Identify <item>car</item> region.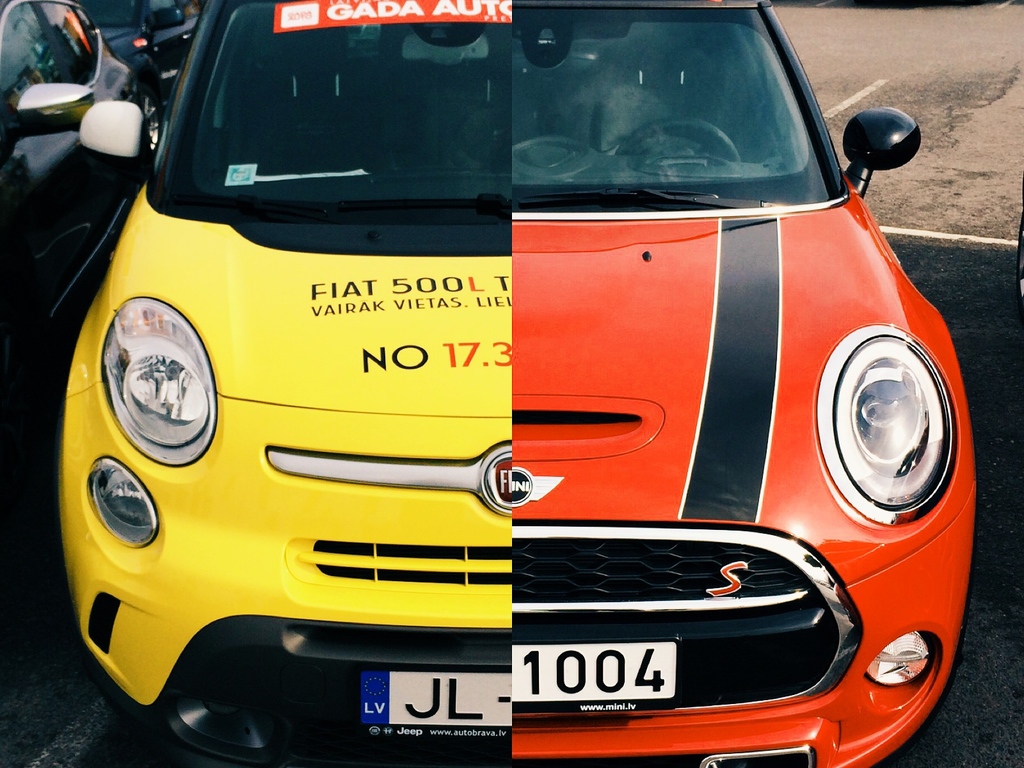
Region: select_region(0, 0, 145, 439).
